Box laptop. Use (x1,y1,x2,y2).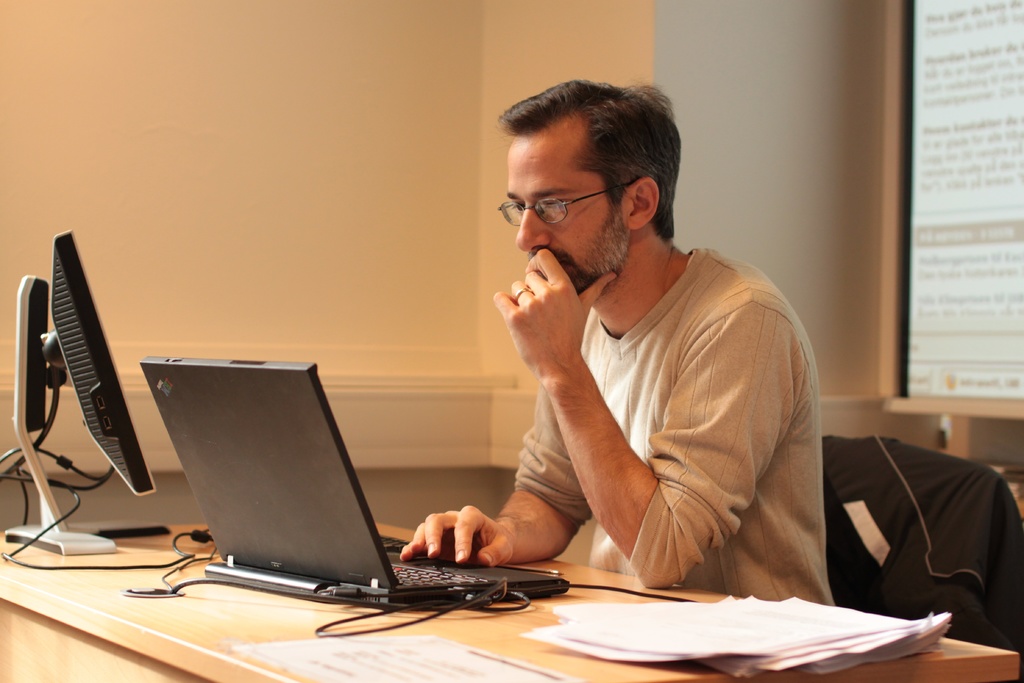
(140,361,574,609).
